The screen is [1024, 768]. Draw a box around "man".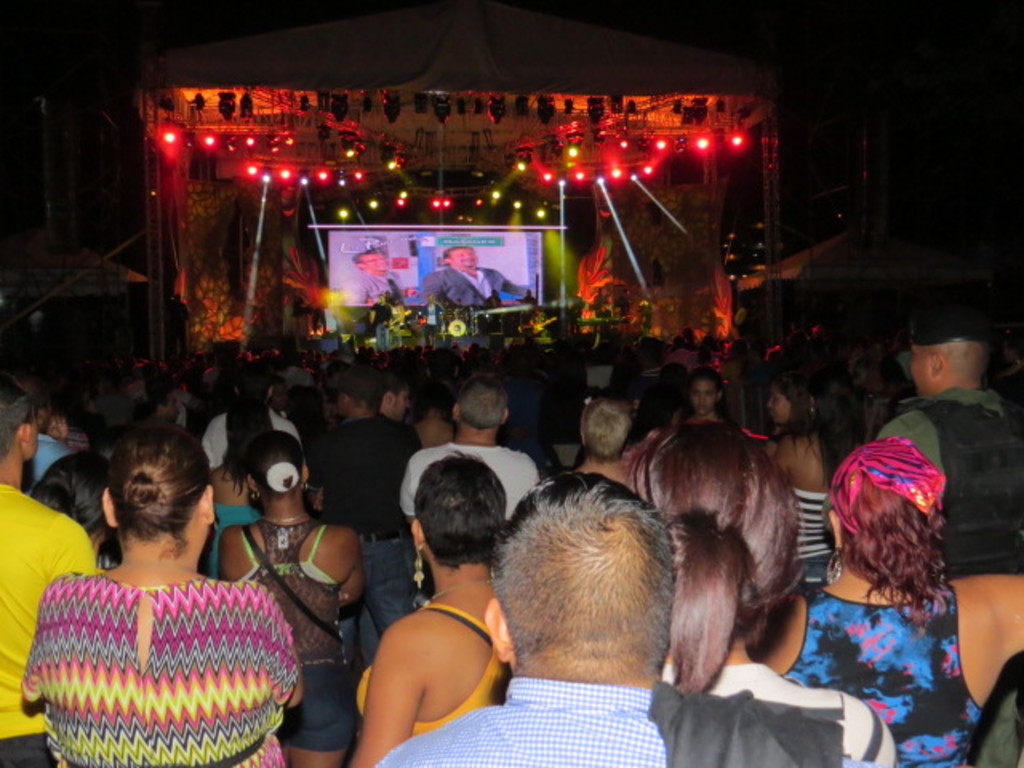
locate(419, 299, 443, 342).
